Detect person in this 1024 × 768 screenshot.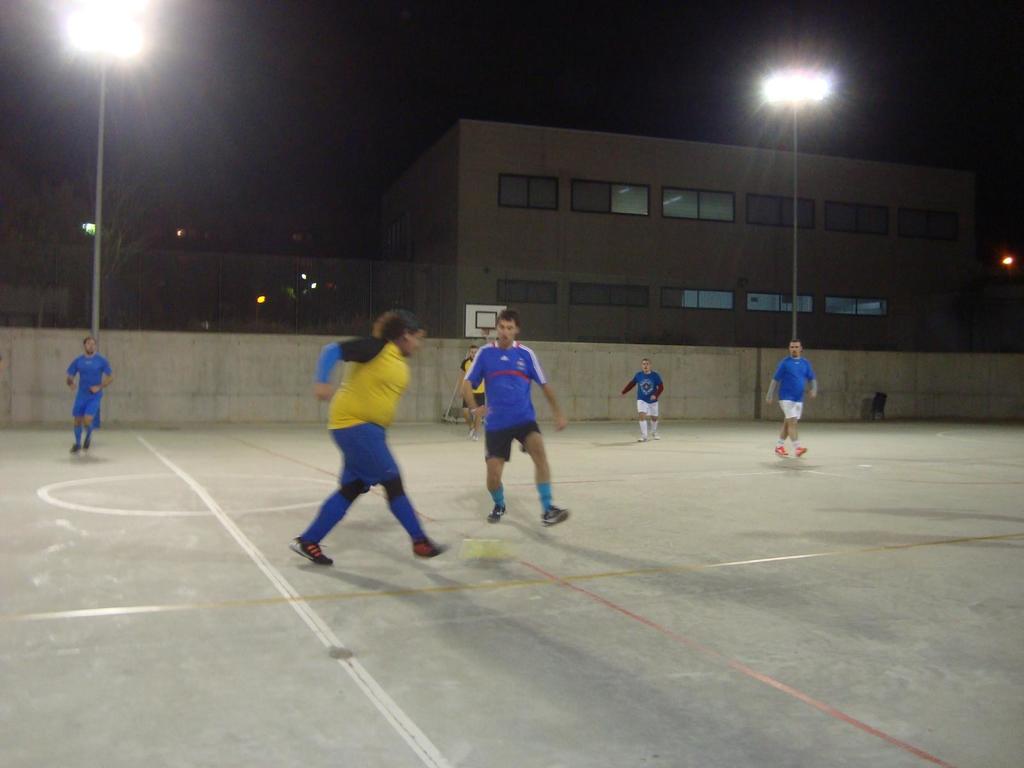
Detection: l=460, t=311, r=557, b=536.
